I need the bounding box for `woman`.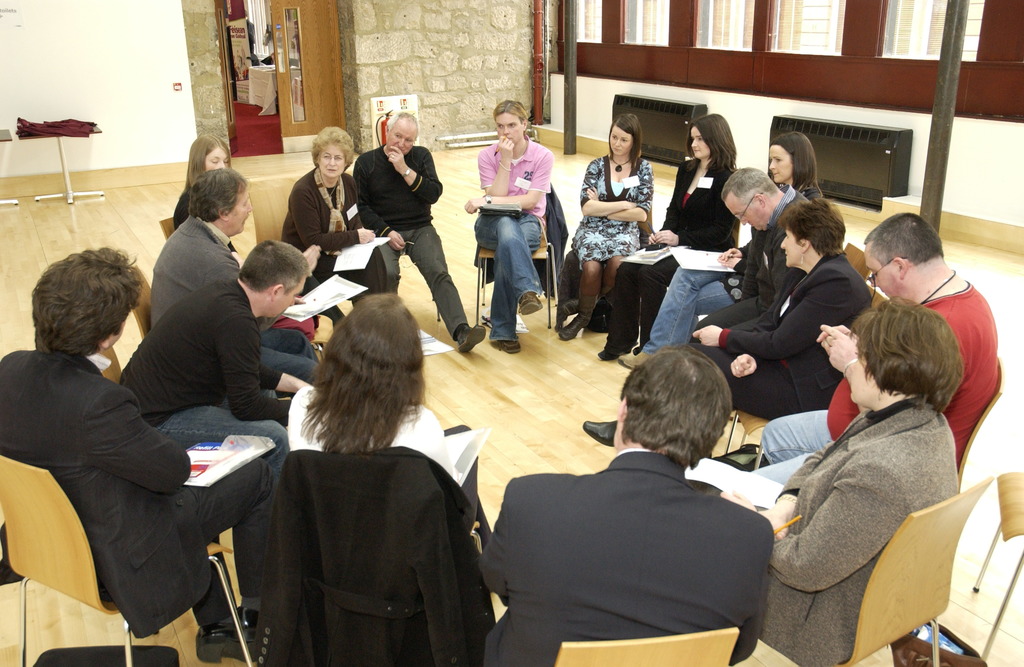
Here it is: BBox(683, 193, 874, 428).
